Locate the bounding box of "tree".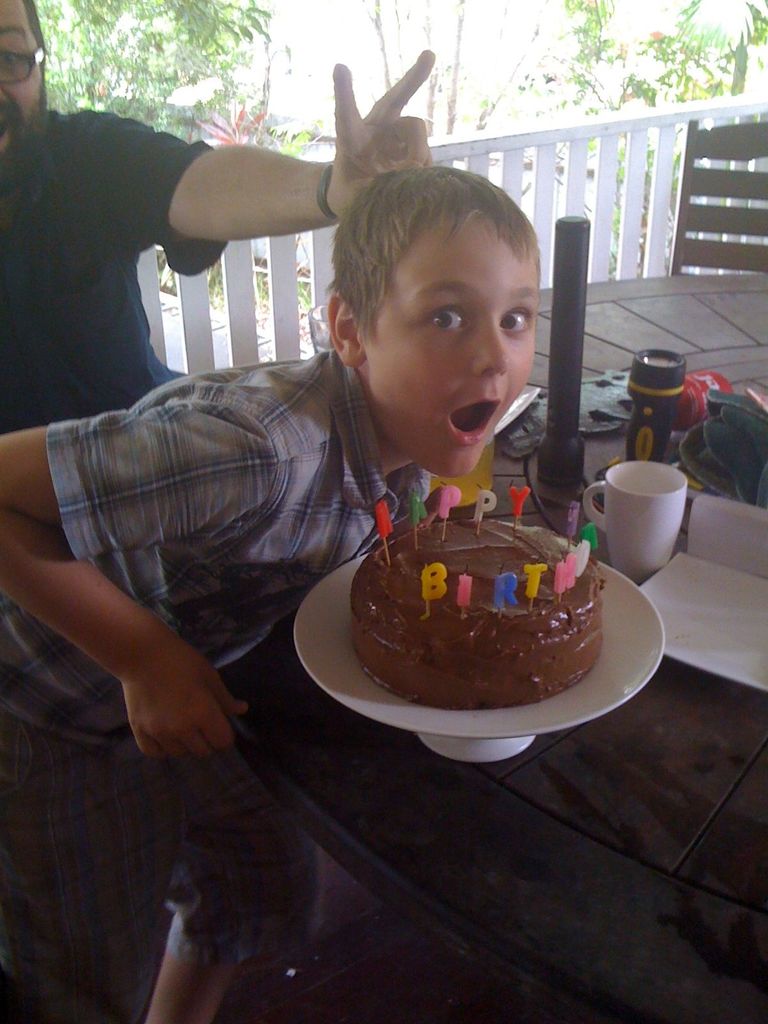
Bounding box: <box>43,0,295,147</box>.
